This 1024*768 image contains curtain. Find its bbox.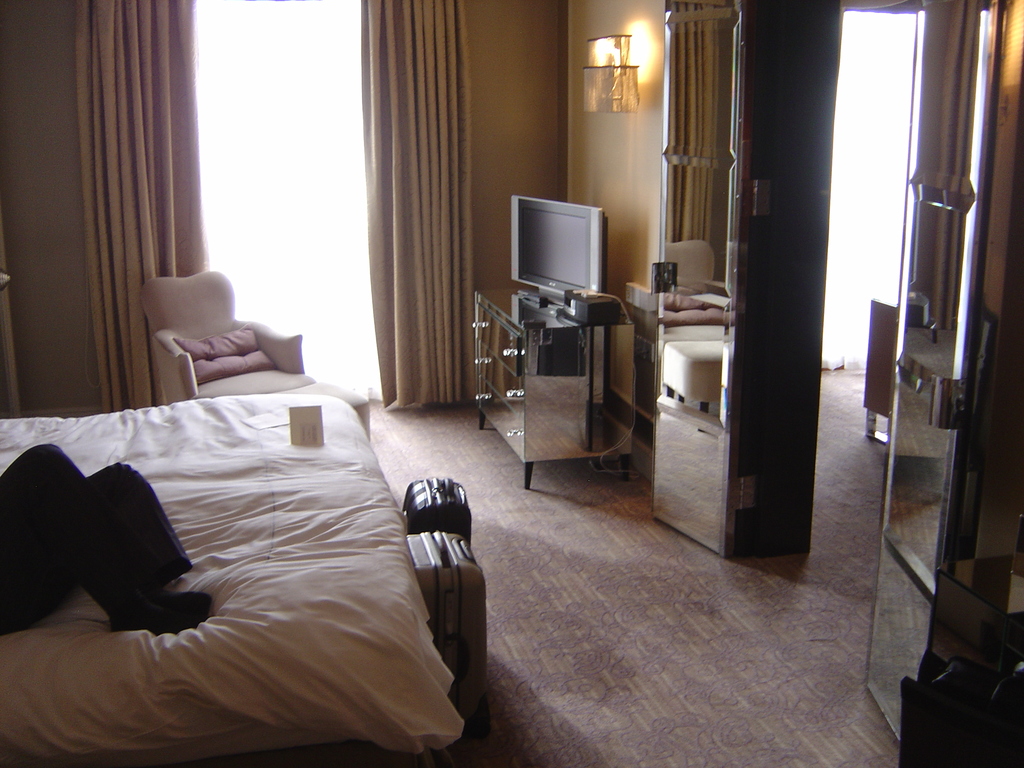
(70,0,214,422).
